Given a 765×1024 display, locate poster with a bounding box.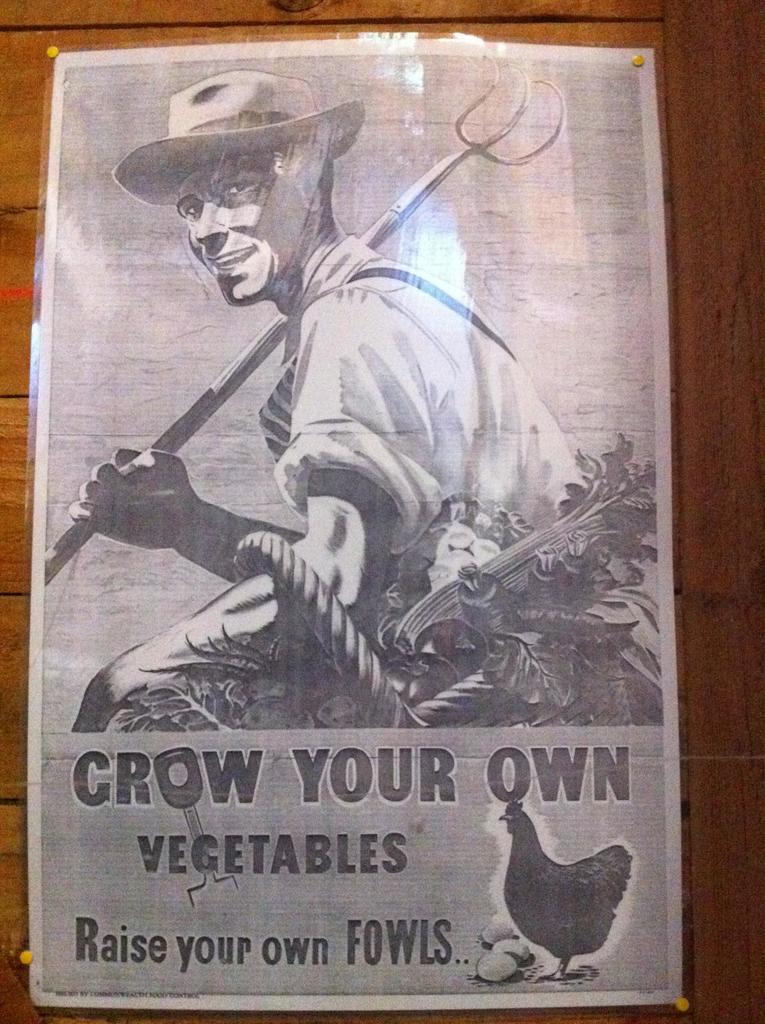
Located: [31,36,682,1023].
